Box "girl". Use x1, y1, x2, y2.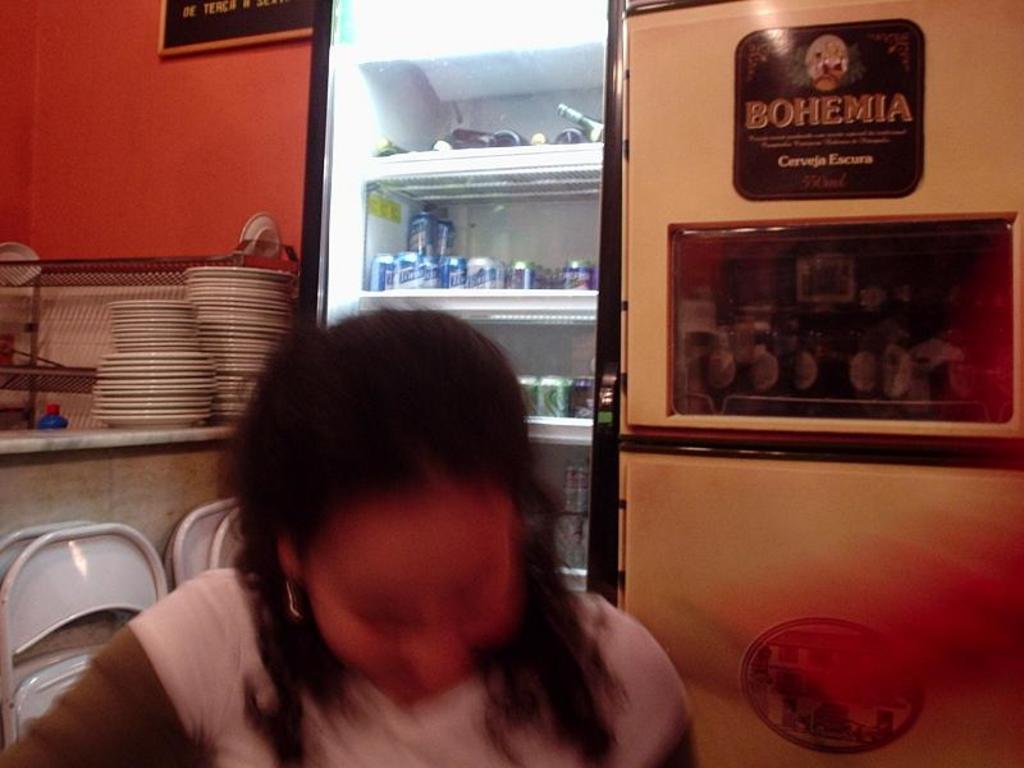
0, 306, 704, 767.
